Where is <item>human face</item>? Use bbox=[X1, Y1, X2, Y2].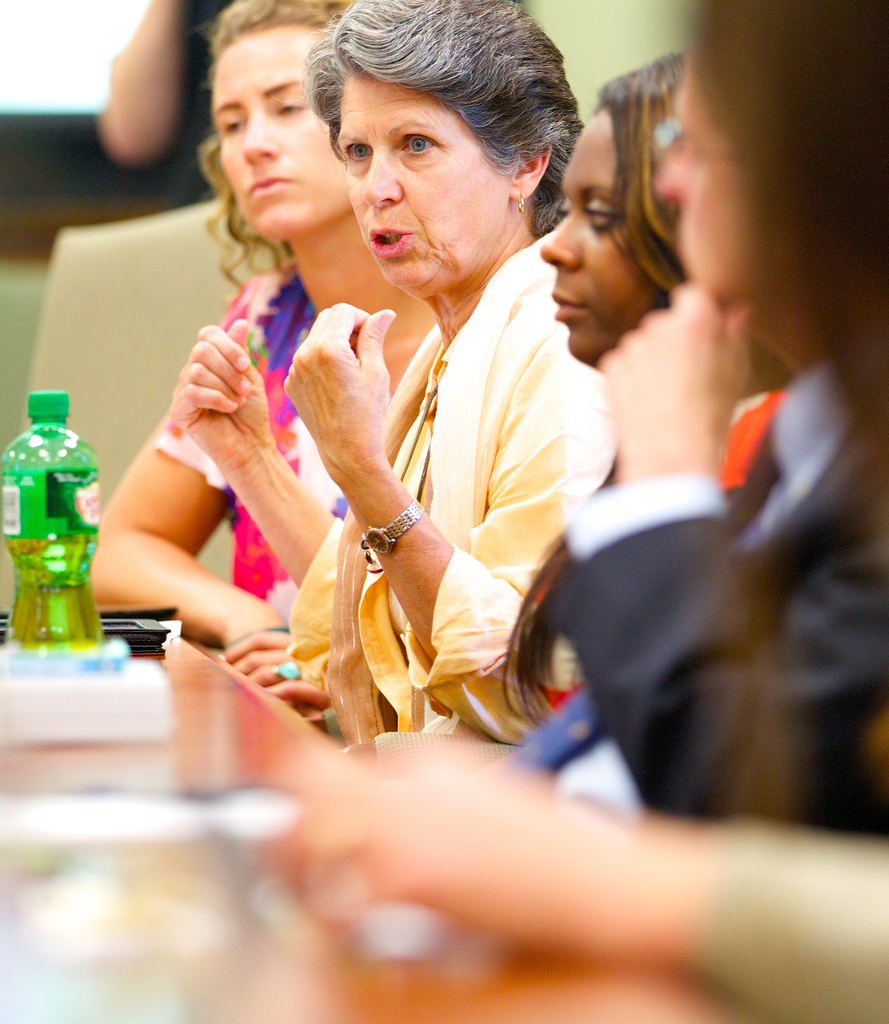
bbox=[647, 42, 771, 312].
